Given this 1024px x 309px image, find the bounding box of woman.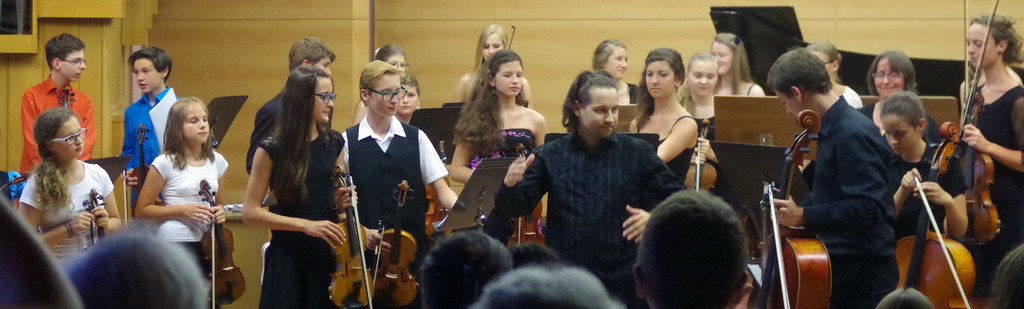
bbox=(675, 28, 783, 110).
